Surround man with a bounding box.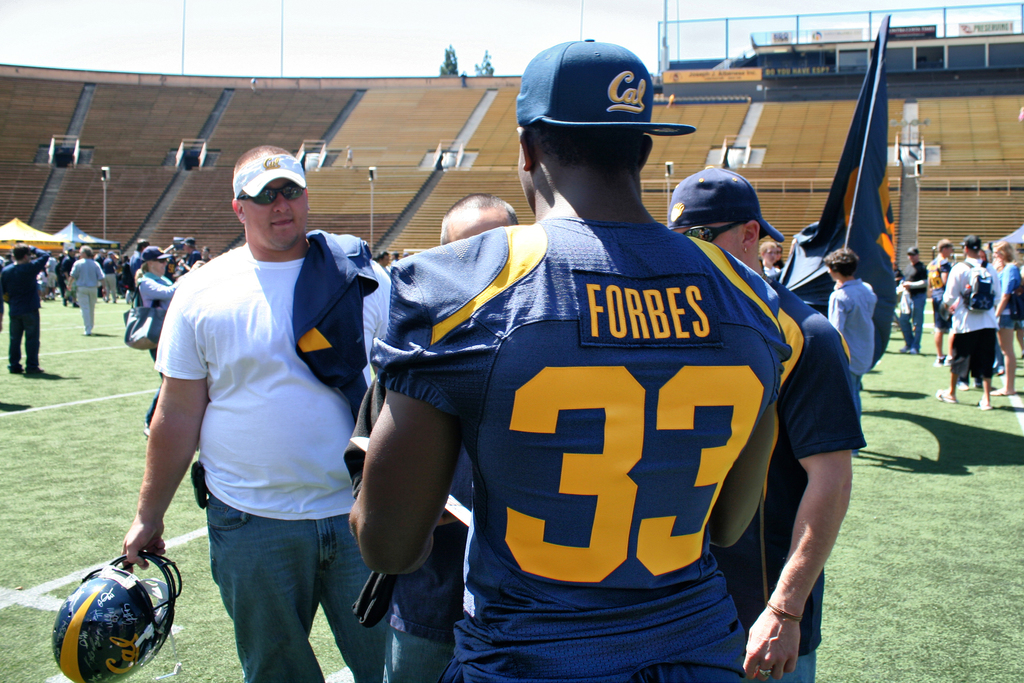
<region>131, 145, 380, 682</region>.
